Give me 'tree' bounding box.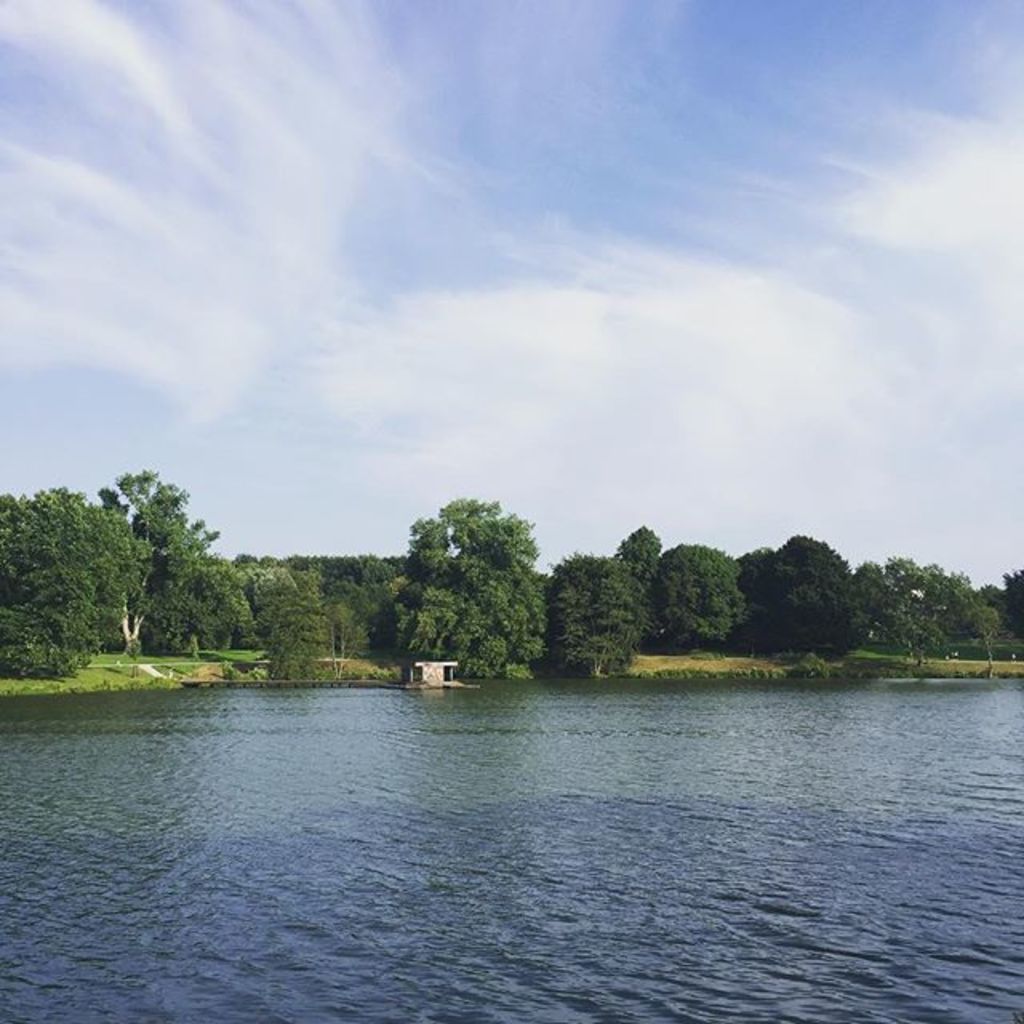
bbox(762, 531, 869, 664).
